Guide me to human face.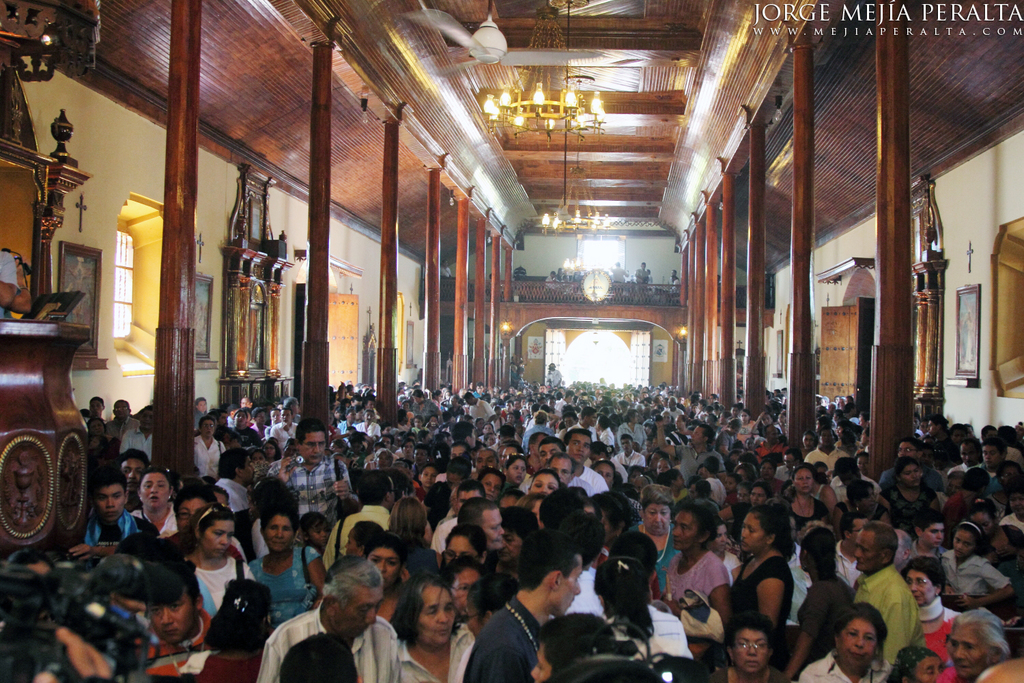
Guidance: Rect(281, 407, 291, 426).
